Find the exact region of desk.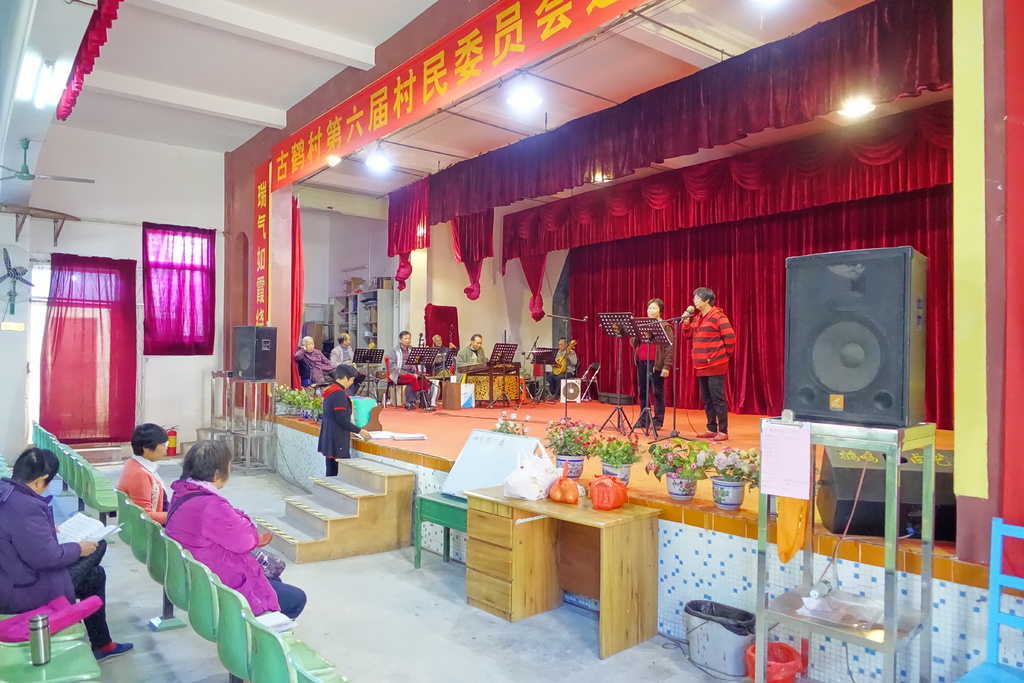
Exact region: {"x1": 462, "y1": 482, "x2": 662, "y2": 661}.
